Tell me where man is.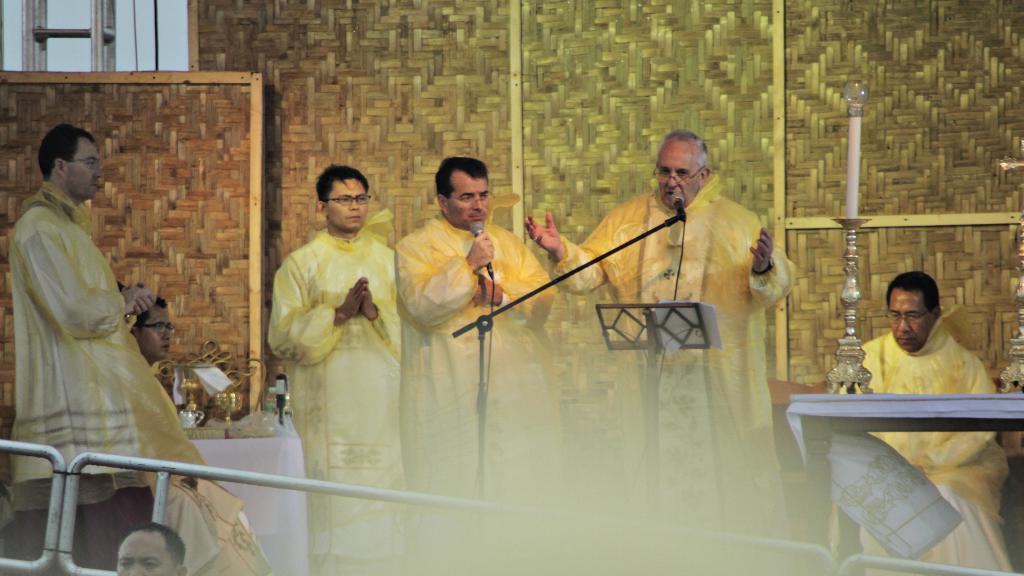
man is at BBox(522, 129, 796, 574).
